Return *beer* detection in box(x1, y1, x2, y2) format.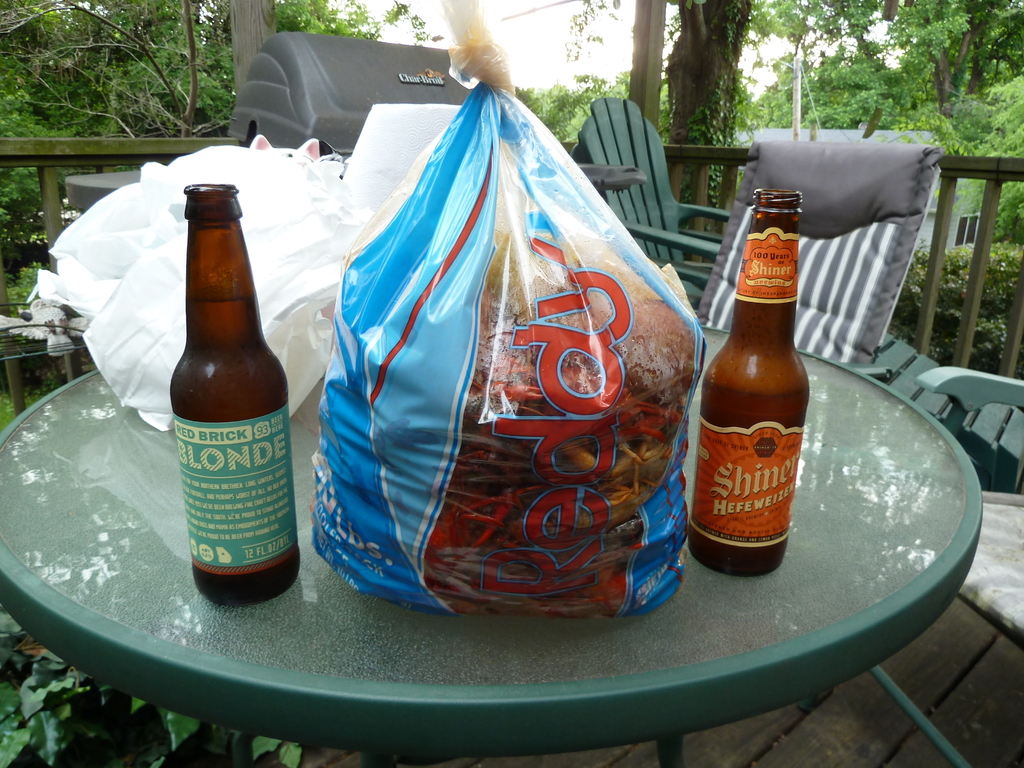
box(168, 183, 302, 606).
